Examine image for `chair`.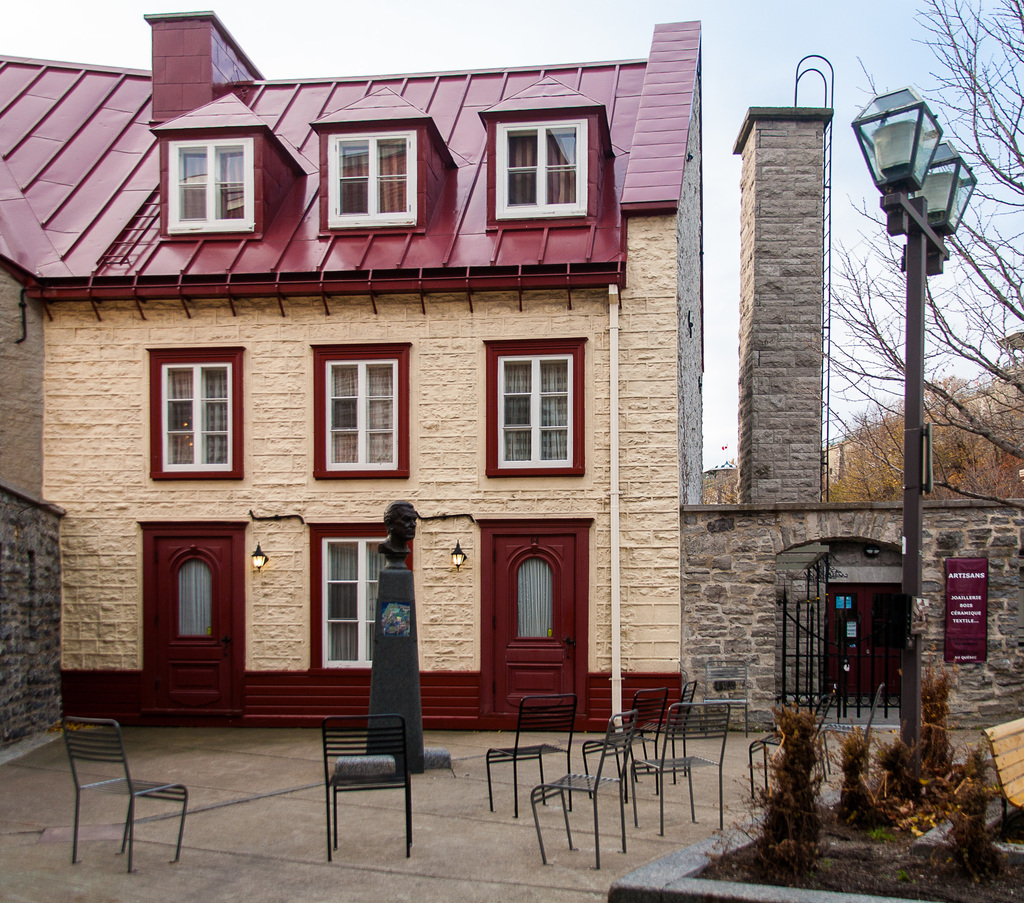
Examination result: crop(321, 714, 414, 861).
